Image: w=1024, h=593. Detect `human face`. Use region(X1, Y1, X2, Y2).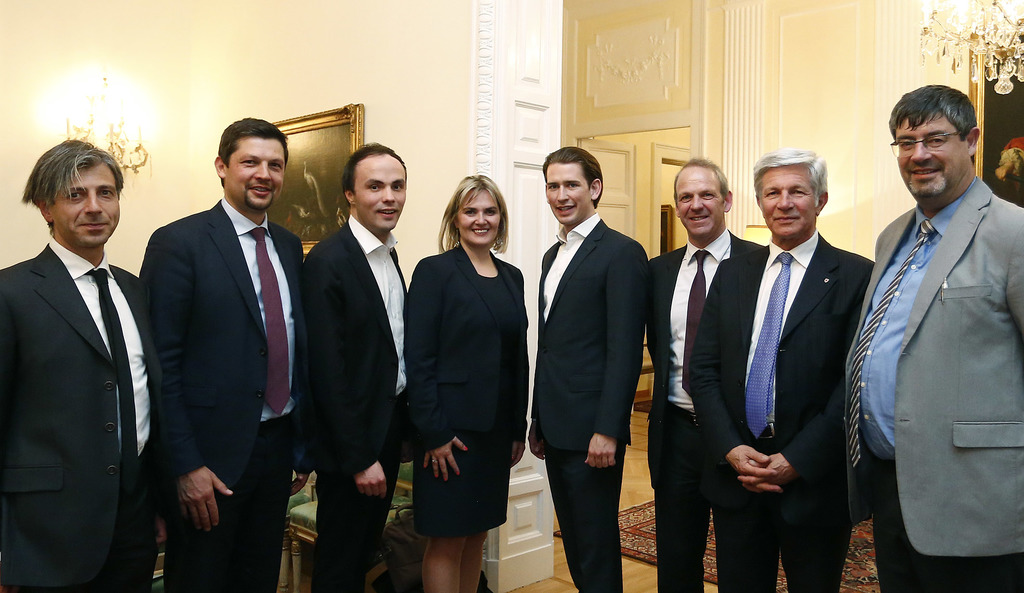
region(356, 154, 405, 230).
